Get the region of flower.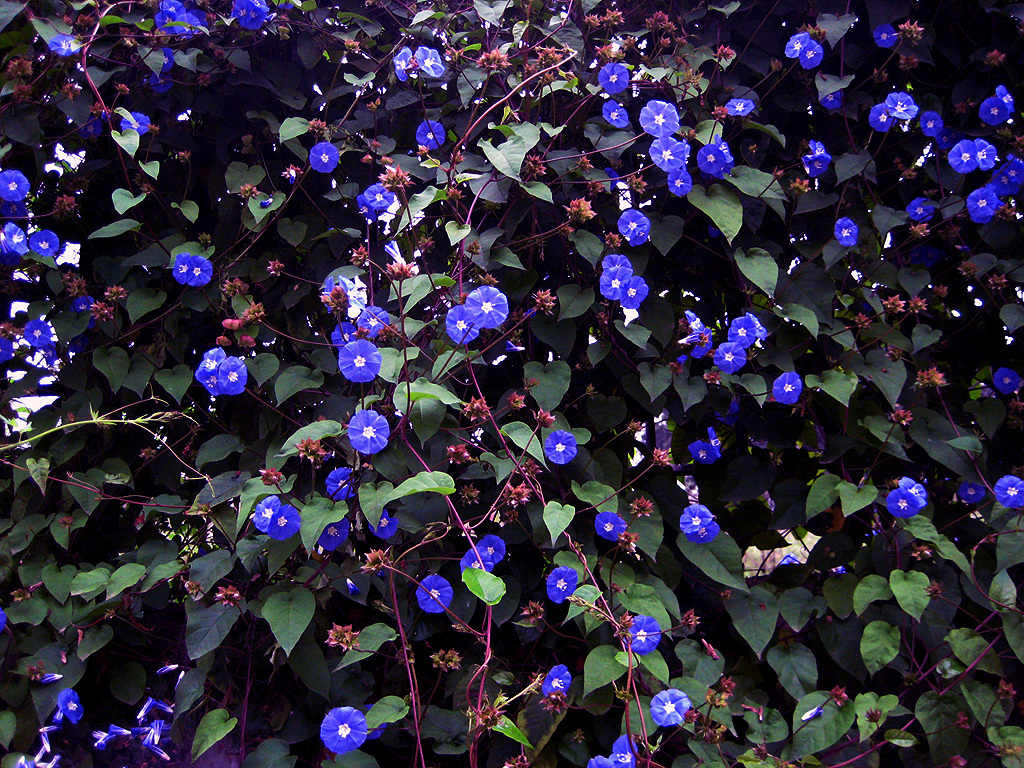
620, 611, 661, 655.
